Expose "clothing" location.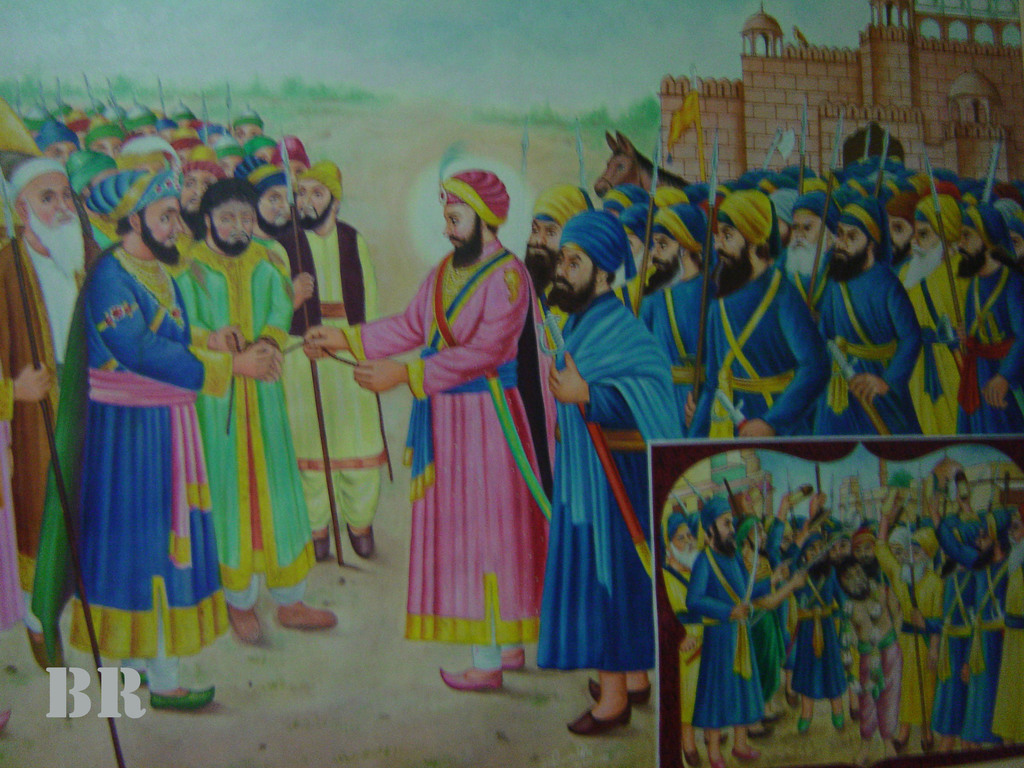
Exposed at {"x1": 847, "y1": 582, "x2": 903, "y2": 742}.
